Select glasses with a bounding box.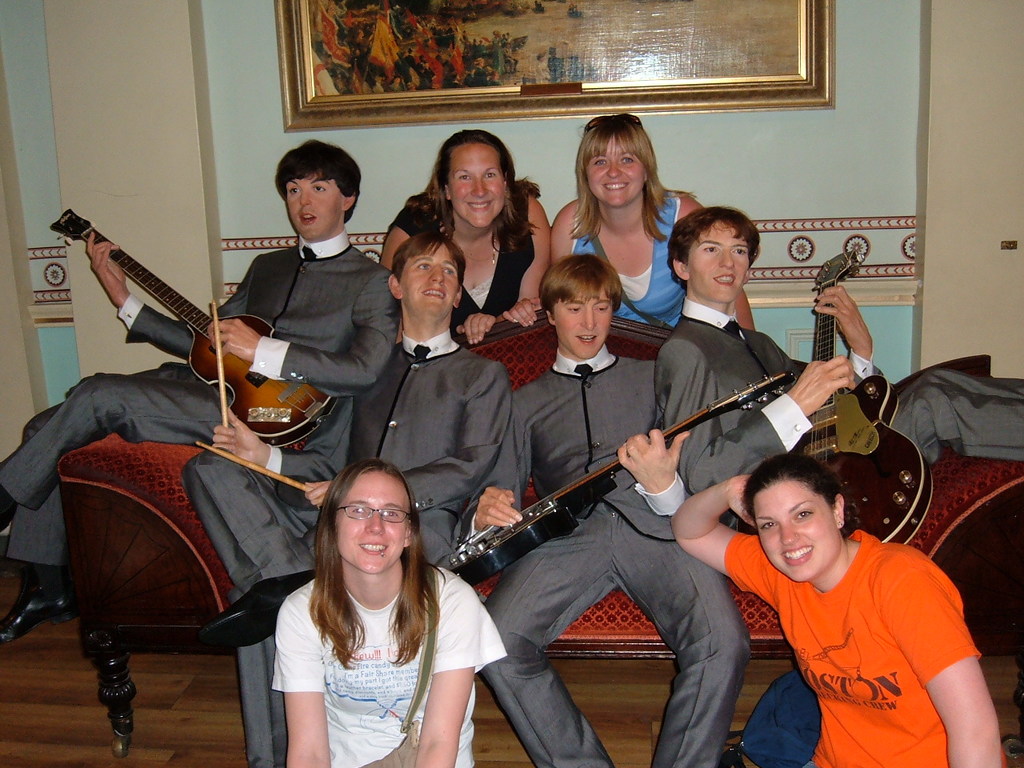
(335,503,411,522).
